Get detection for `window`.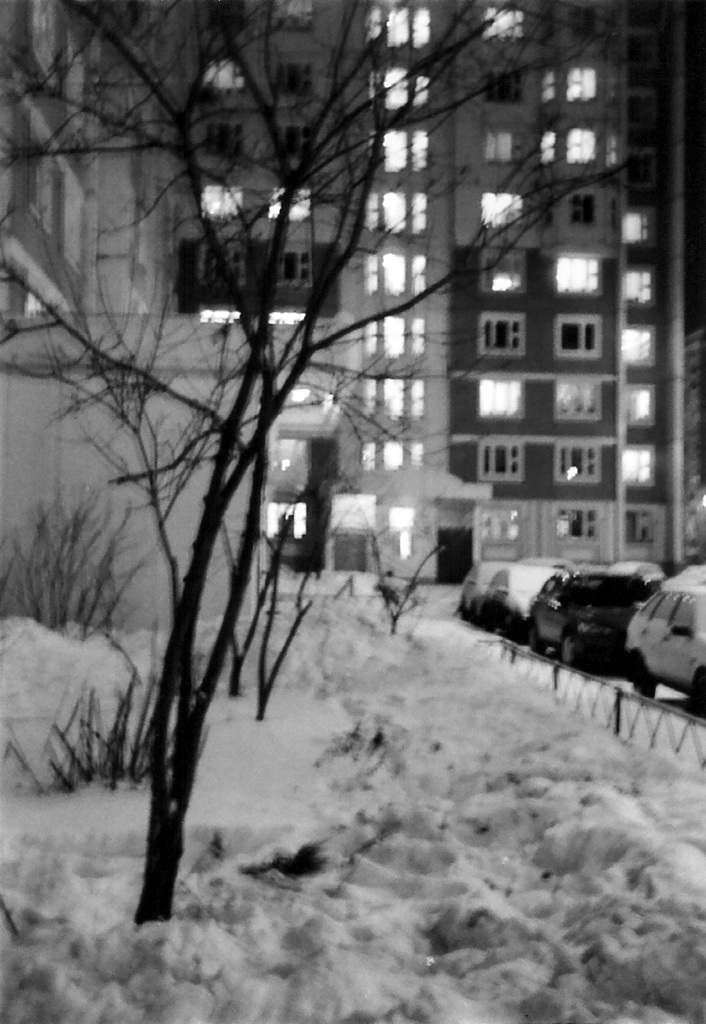
Detection: (left=571, top=193, right=596, bottom=225).
